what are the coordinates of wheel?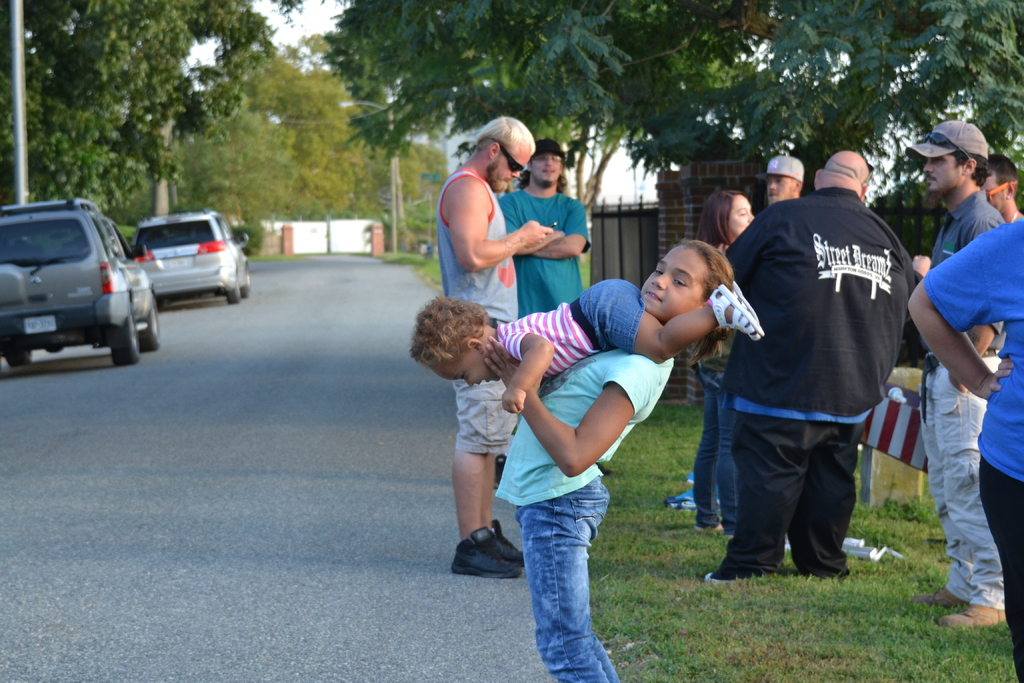
x1=227 y1=275 x2=241 y2=303.
